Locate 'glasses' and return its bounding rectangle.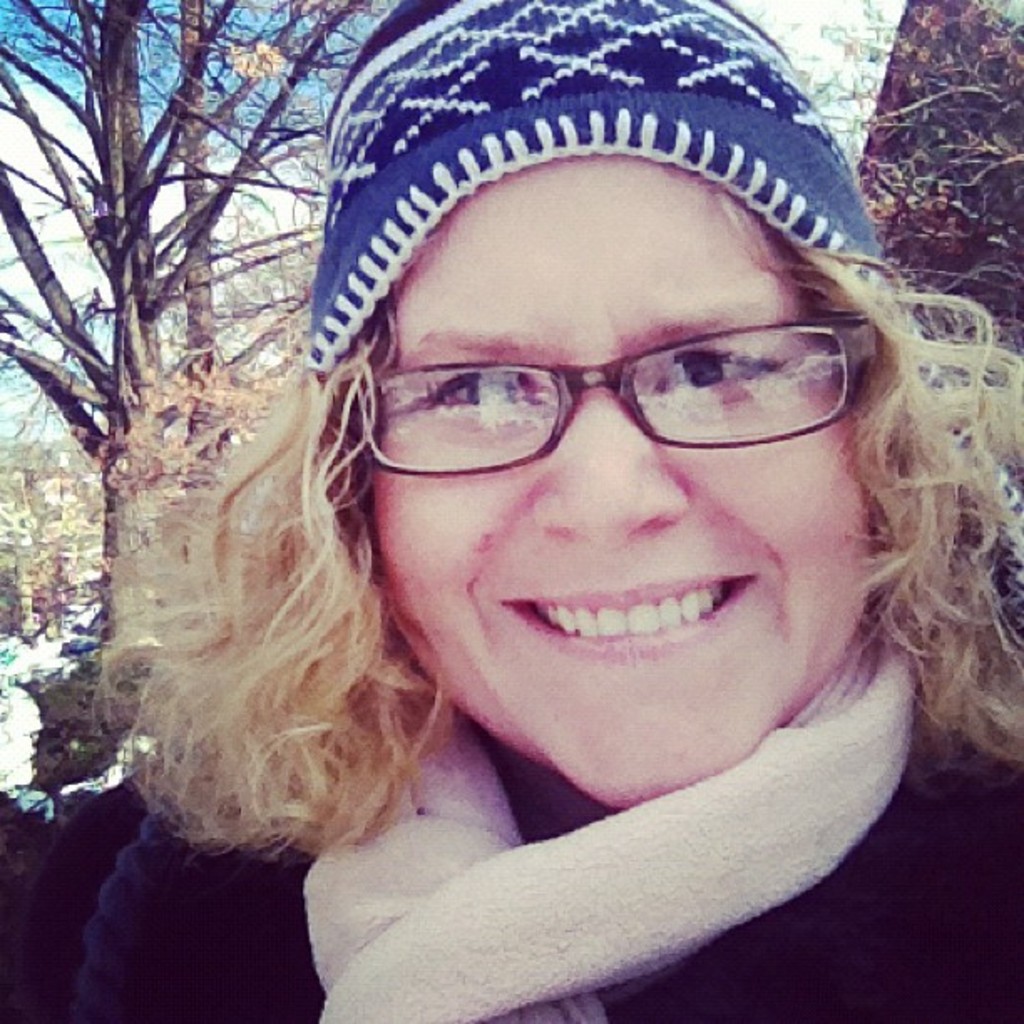
crop(361, 316, 892, 465).
